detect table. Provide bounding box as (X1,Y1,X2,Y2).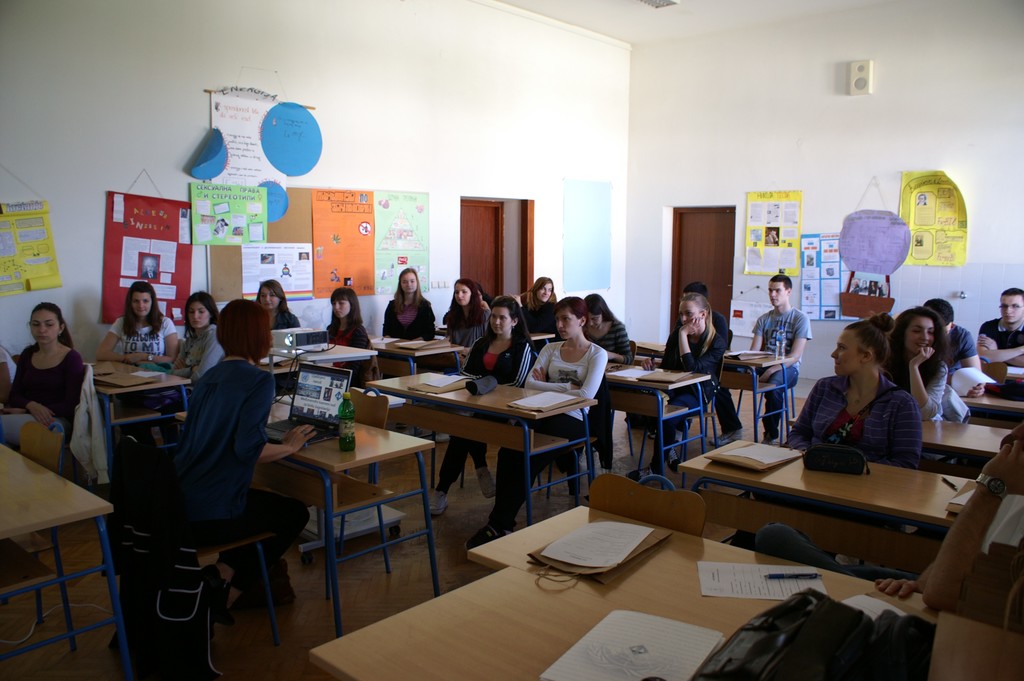
(527,329,558,370).
